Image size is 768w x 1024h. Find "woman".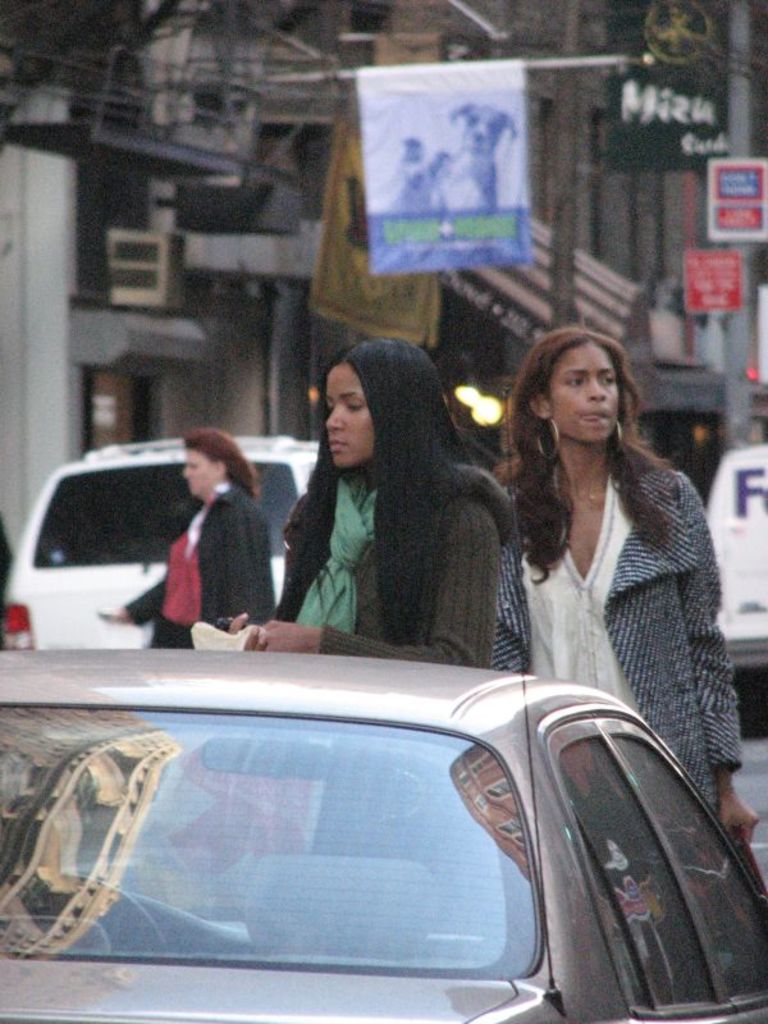
{"x1": 247, "y1": 326, "x2": 531, "y2": 671}.
